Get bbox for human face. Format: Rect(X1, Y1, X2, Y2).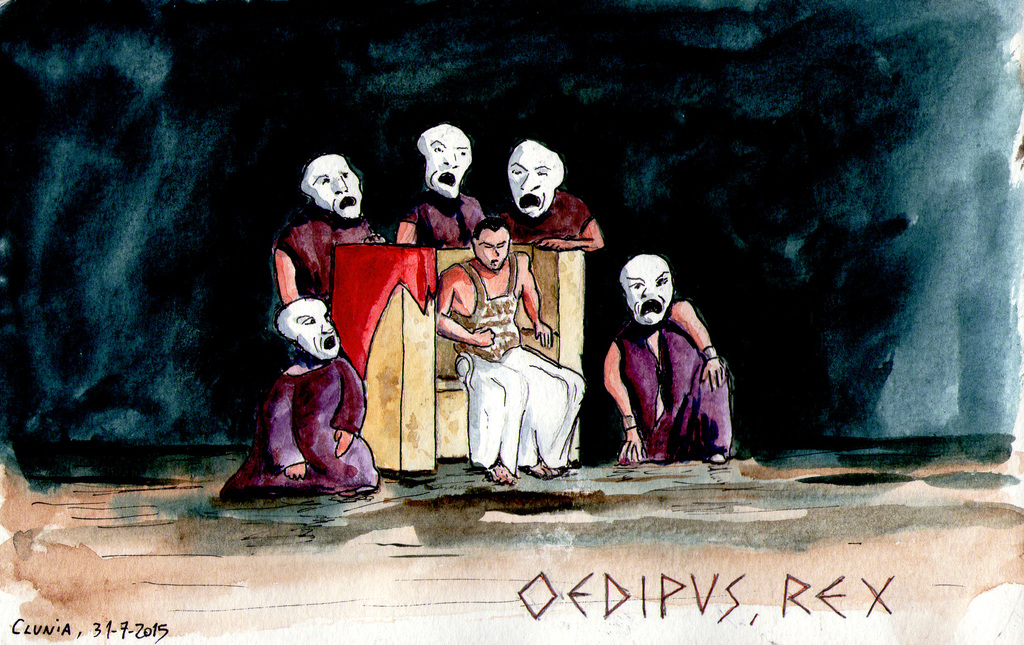
Rect(305, 153, 362, 219).
